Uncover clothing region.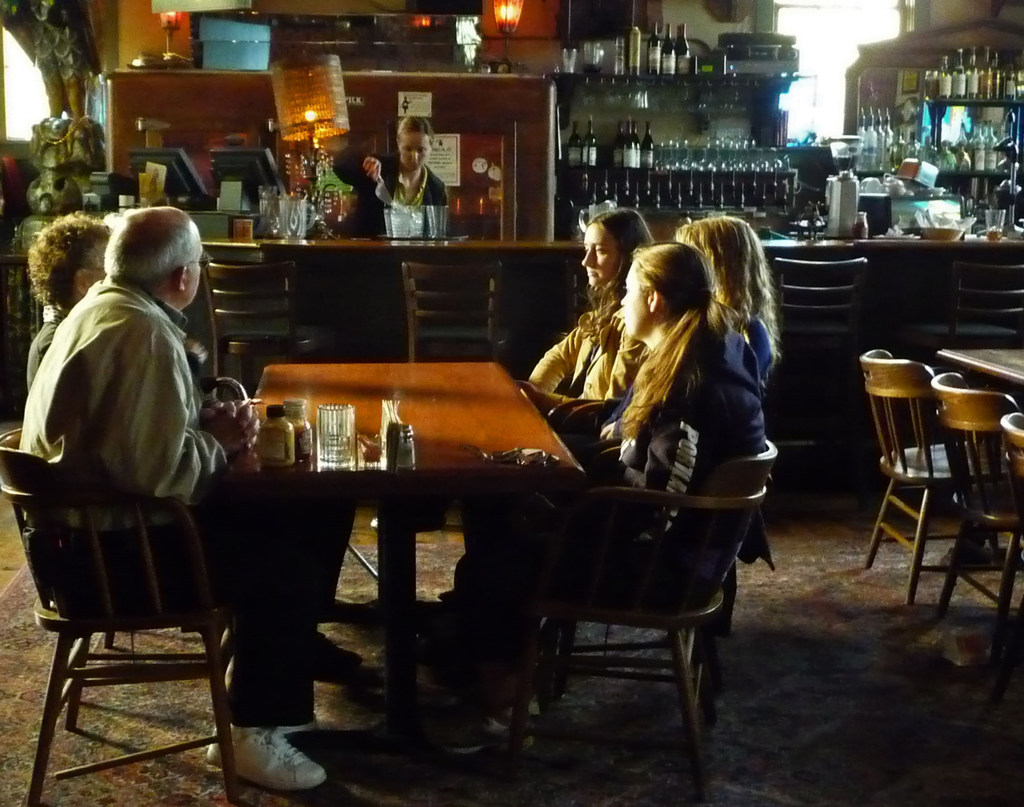
Uncovered: {"left": 16, "top": 202, "right": 243, "bottom": 746}.
